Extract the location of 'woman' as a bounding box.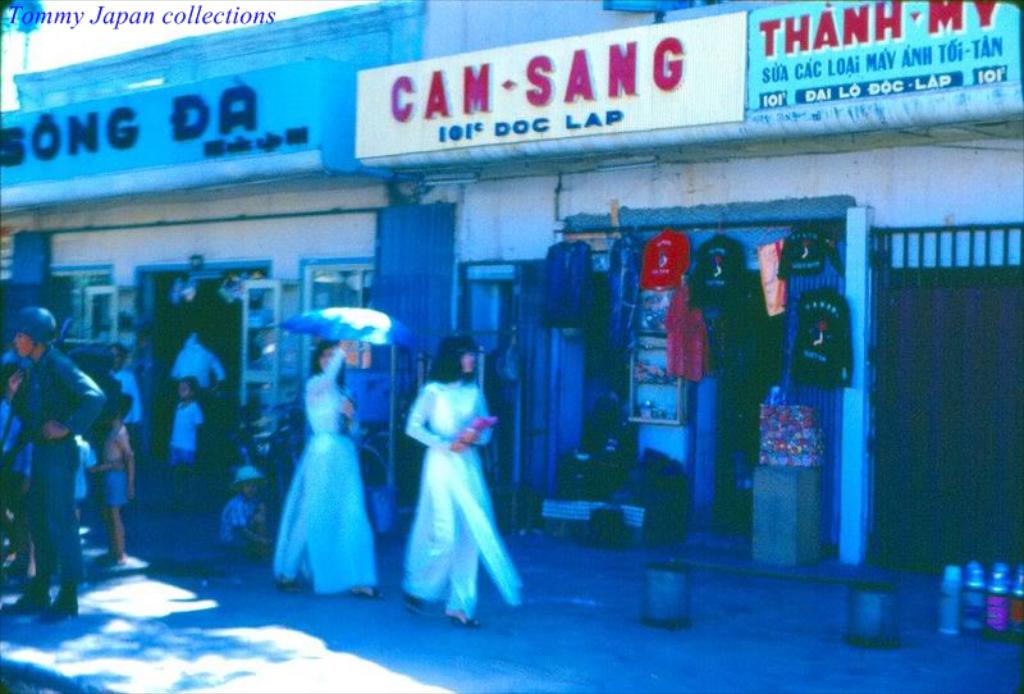
[397,335,522,630].
